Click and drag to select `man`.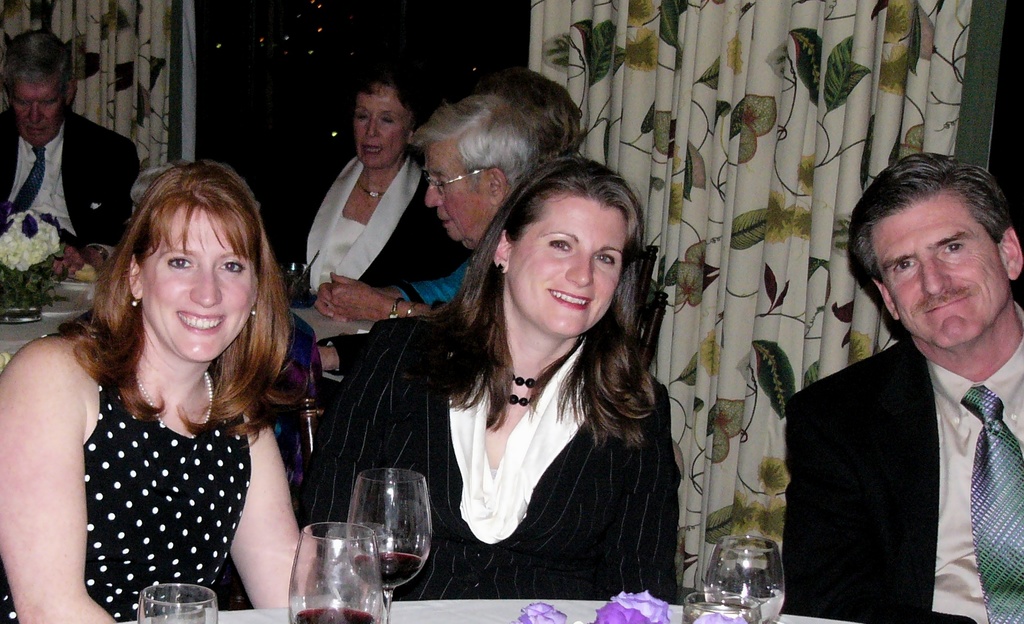
Selection: 783/152/1023/623.
